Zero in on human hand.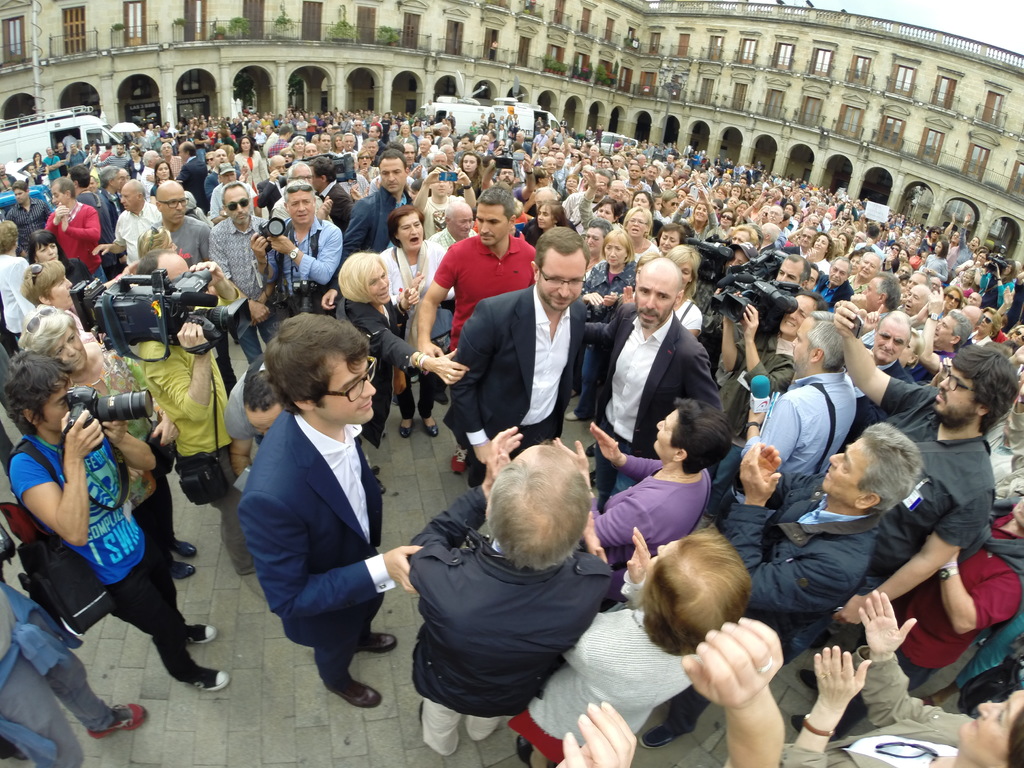
Zeroed in: box=[553, 436, 591, 476].
